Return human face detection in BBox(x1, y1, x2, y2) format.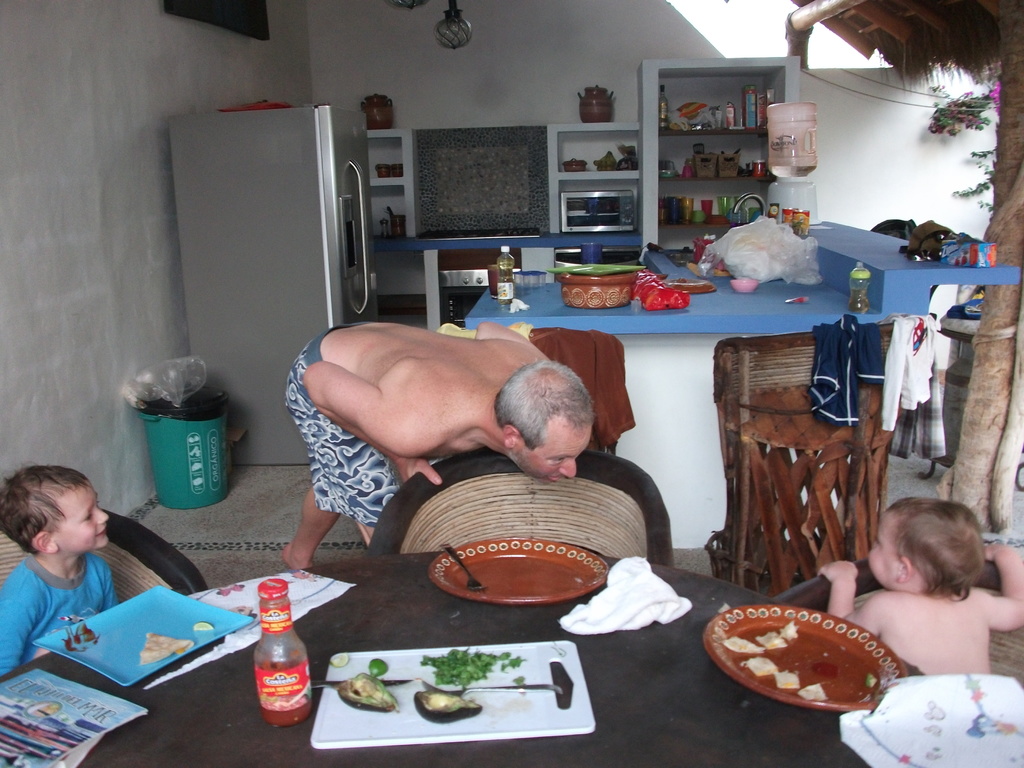
BBox(49, 483, 111, 547).
